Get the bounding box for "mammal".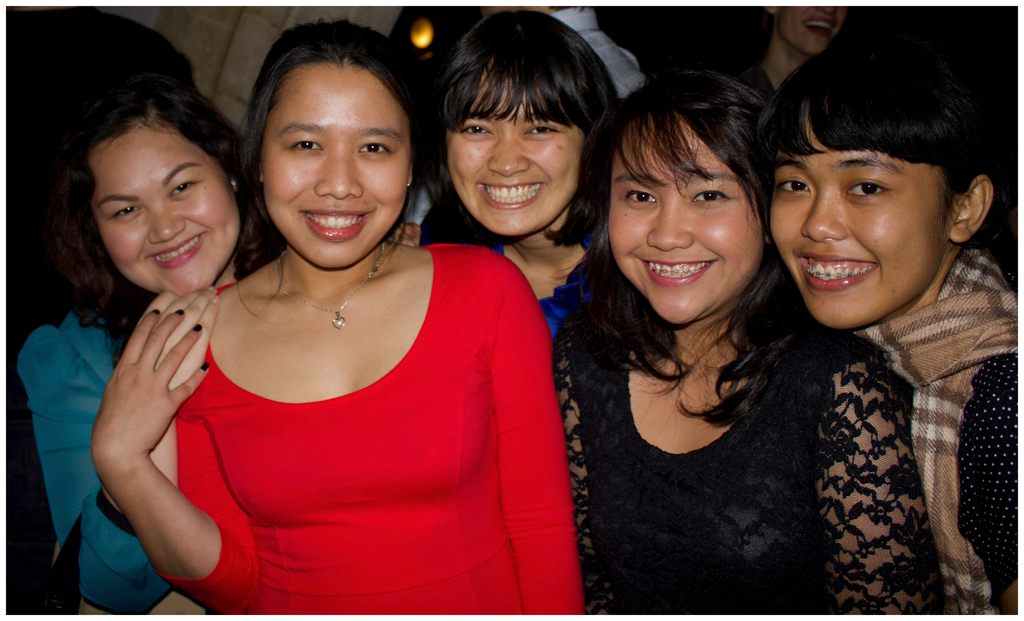
box(424, 18, 619, 323).
